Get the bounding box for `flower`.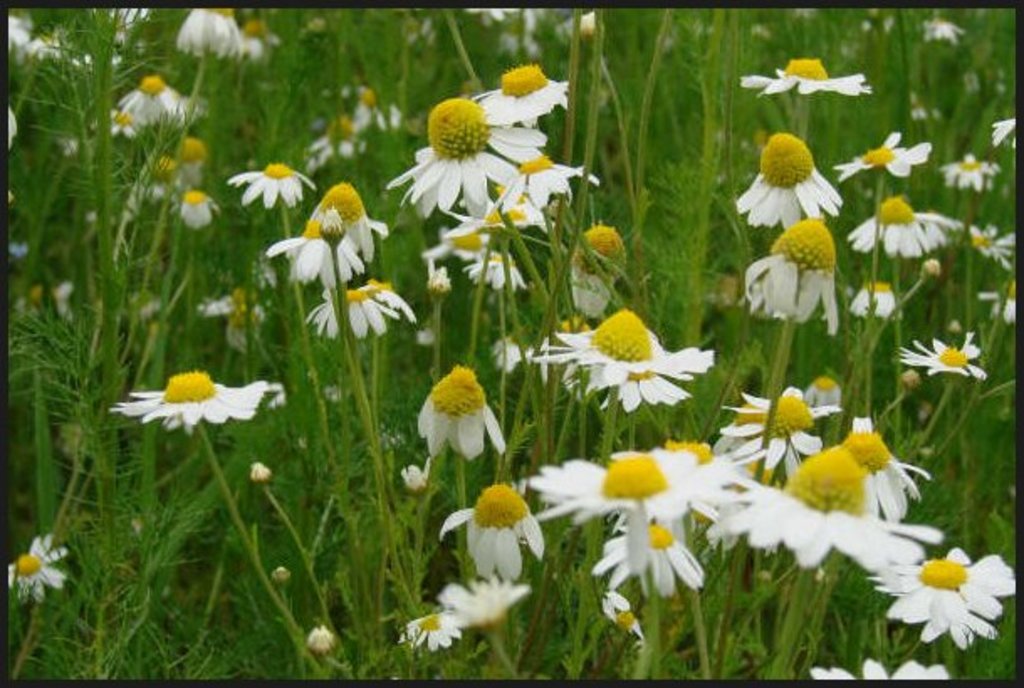
[x1=838, y1=129, x2=937, y2=183].
